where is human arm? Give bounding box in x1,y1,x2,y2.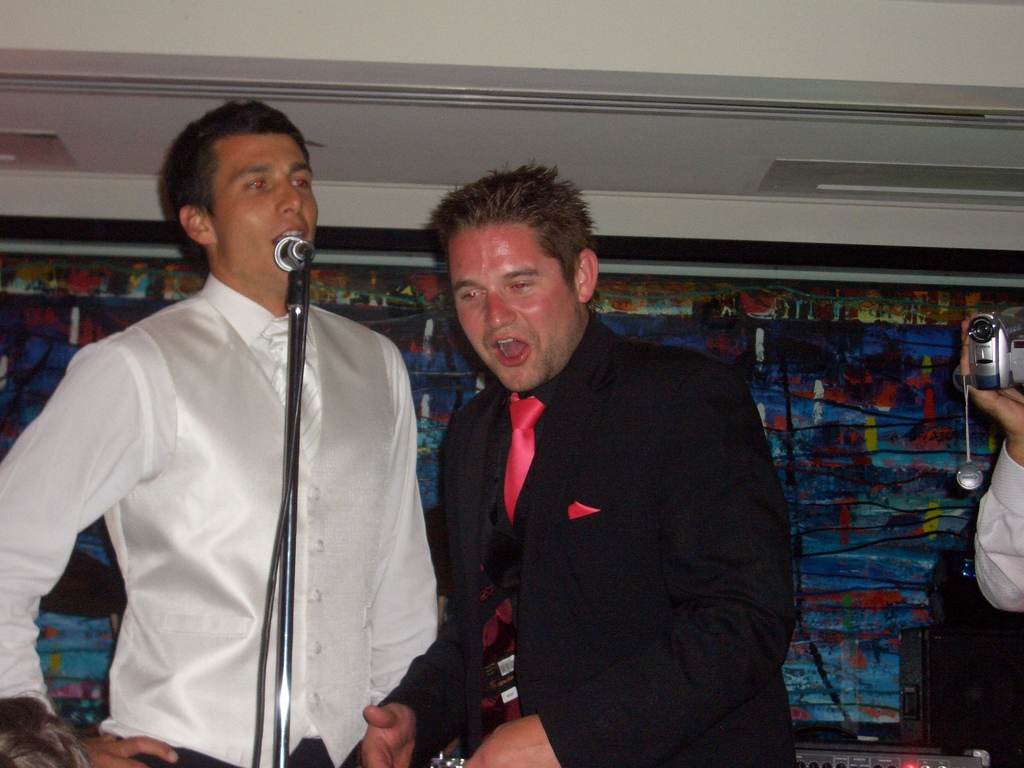
362,618,472,767.
